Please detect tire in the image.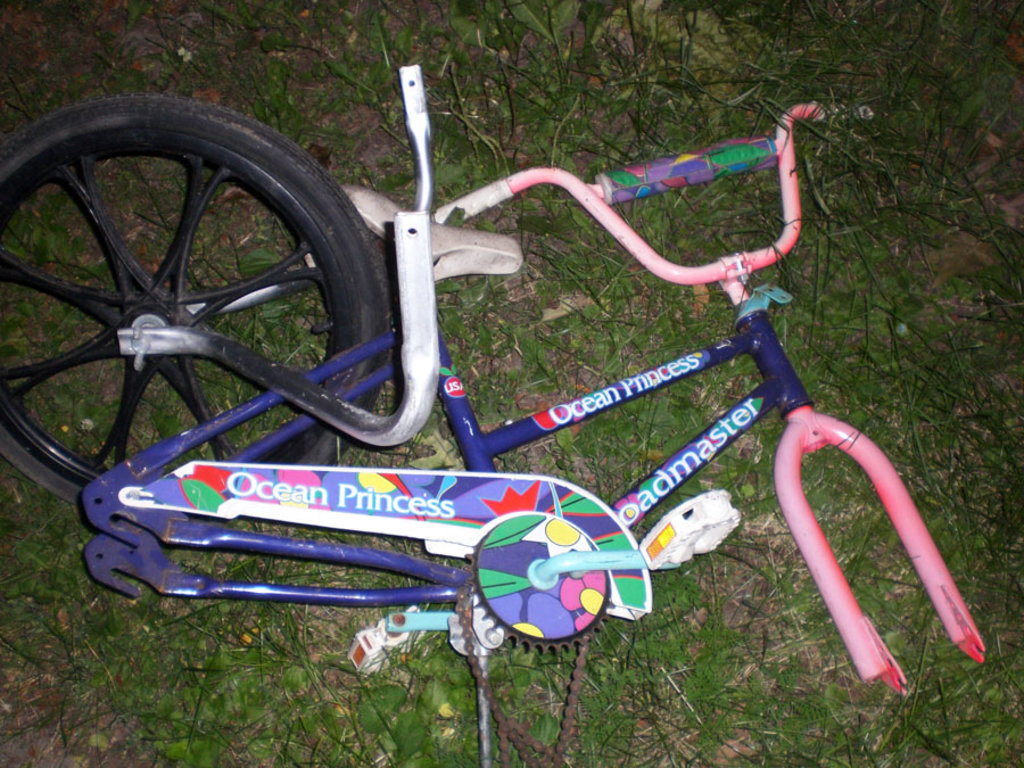
select_region(0, 96, 378, 502).
